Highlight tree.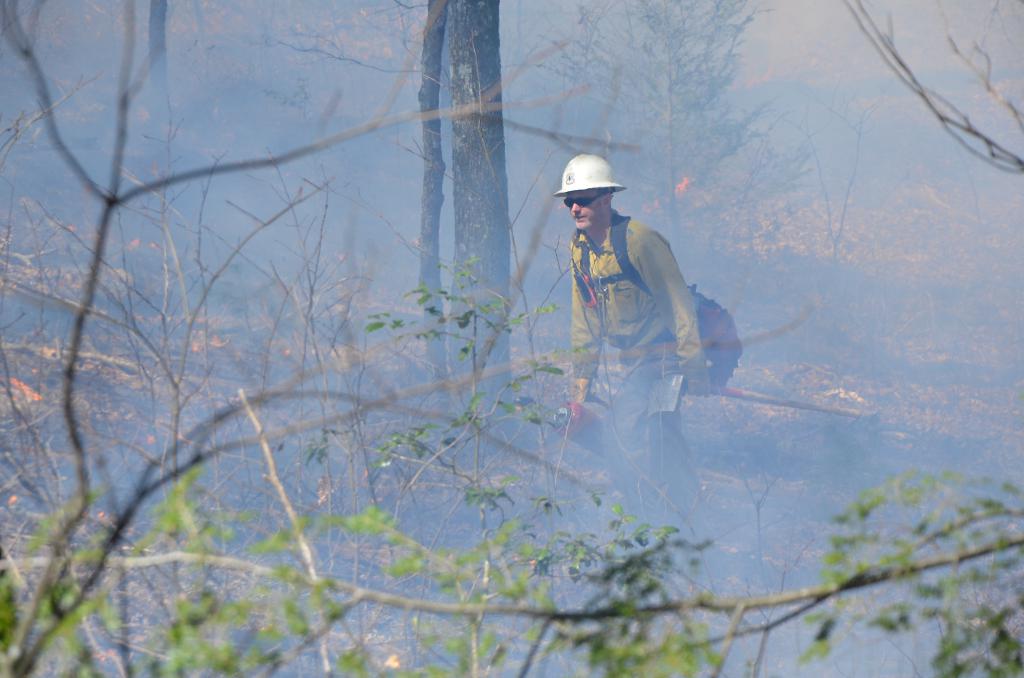
Highlighted region: bbox=(499, 0, 787, 245).
